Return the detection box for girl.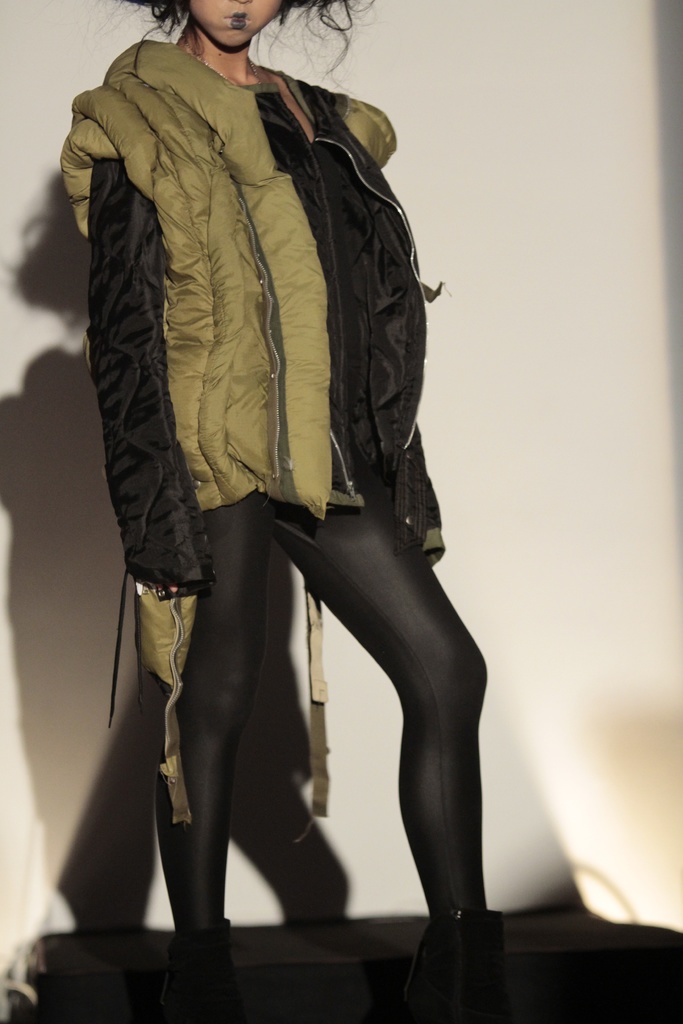
bbox=(62, 0, 497, 1018).
